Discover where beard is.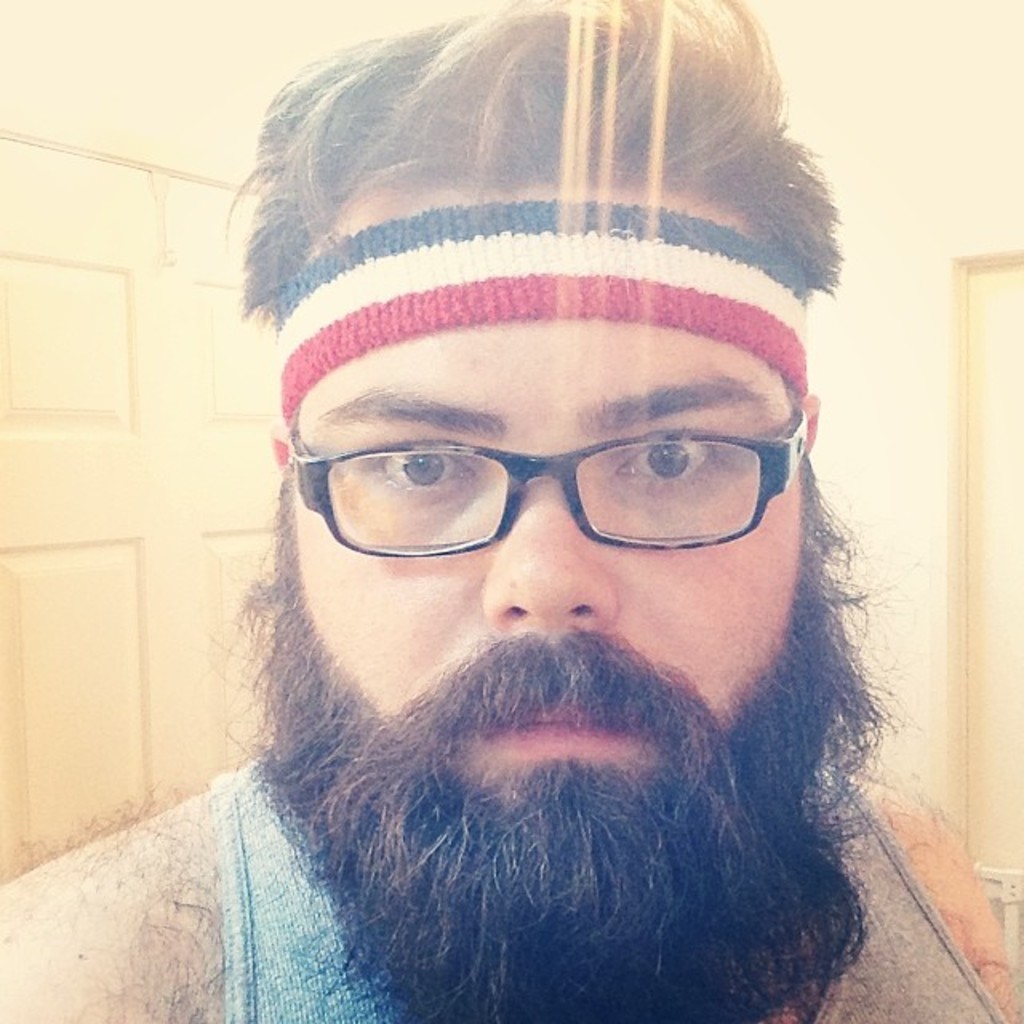
Discovered at [left=123, top=53, right=1023, bottom=848].
